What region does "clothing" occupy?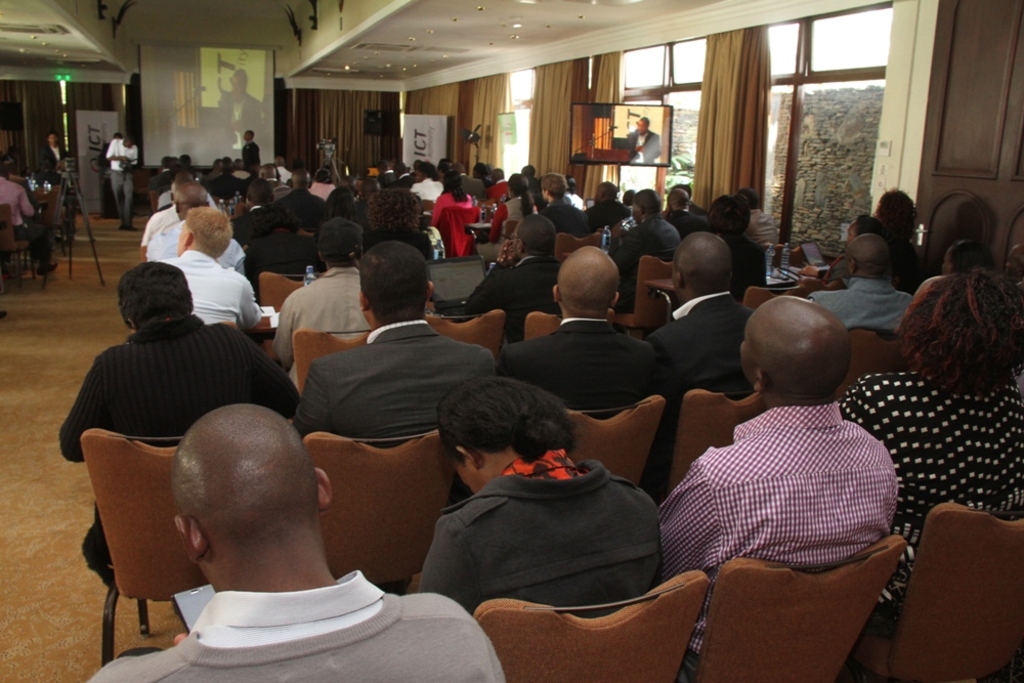
[left=907, top=285, right=945, bottom=327].
